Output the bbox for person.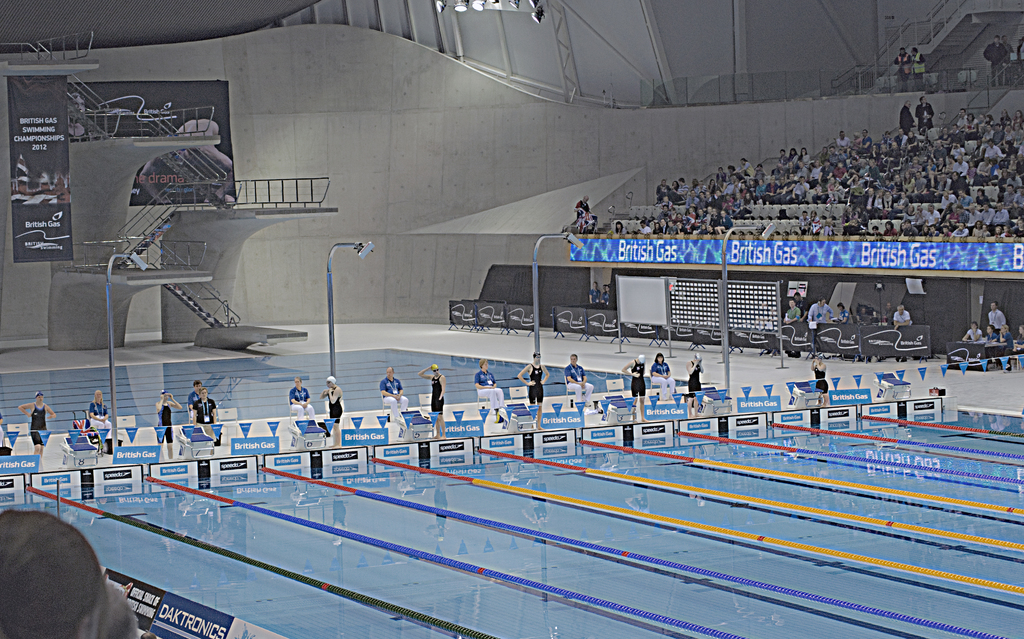
(380,363,410,422).
